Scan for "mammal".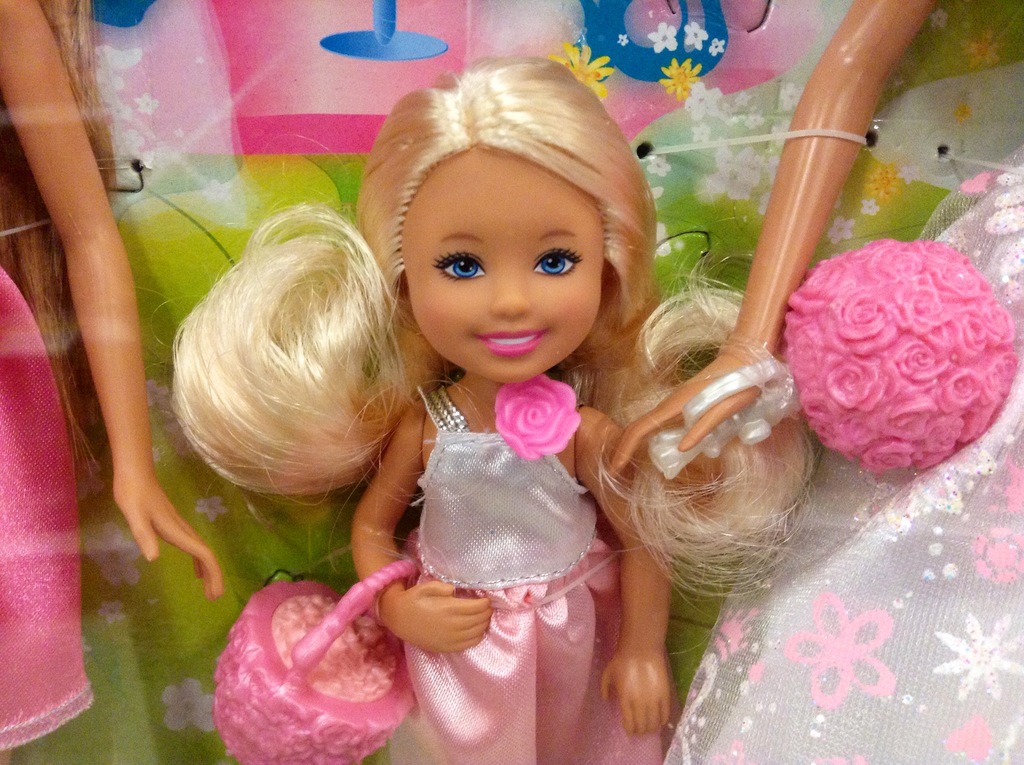
Scan result: crop(176, 61, 764, 755).
